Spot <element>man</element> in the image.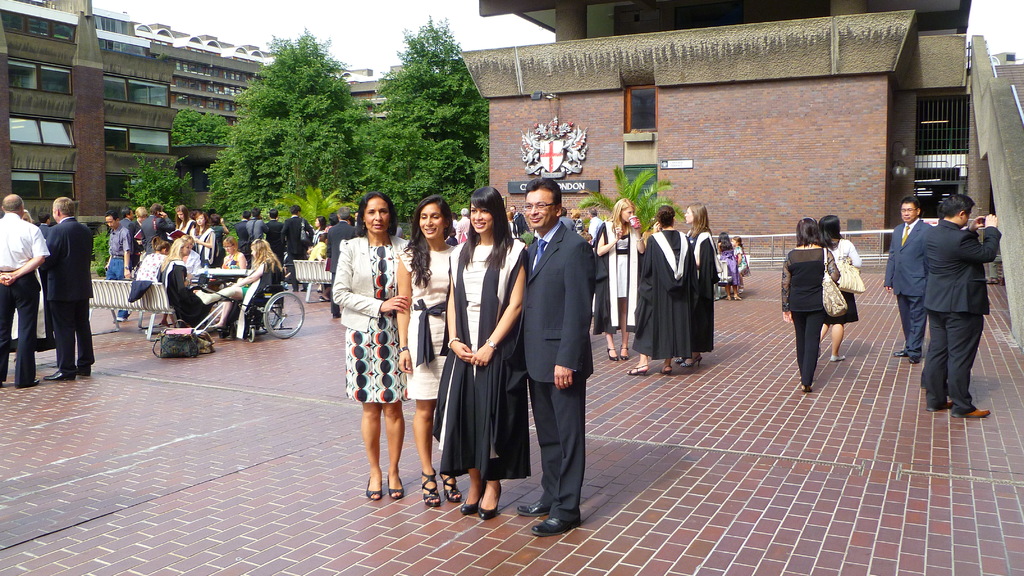
<element>man</element> found at {"left": 268, "top": 205, "right": 287, "bottom": 262}.
